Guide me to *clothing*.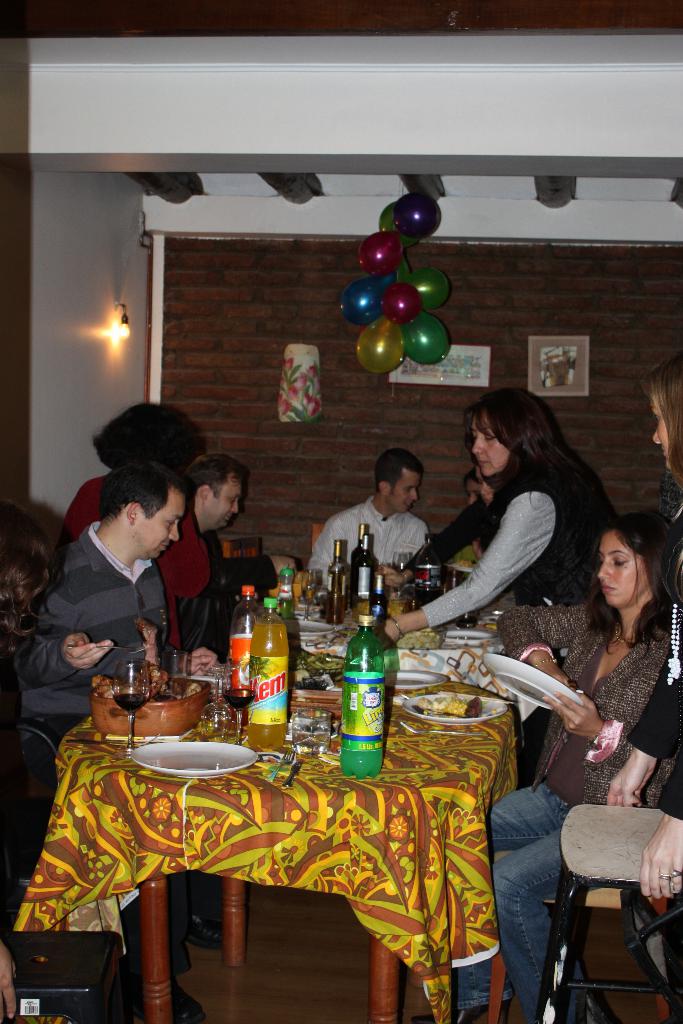
Guidance: crop(58, 476, 211, 649).
